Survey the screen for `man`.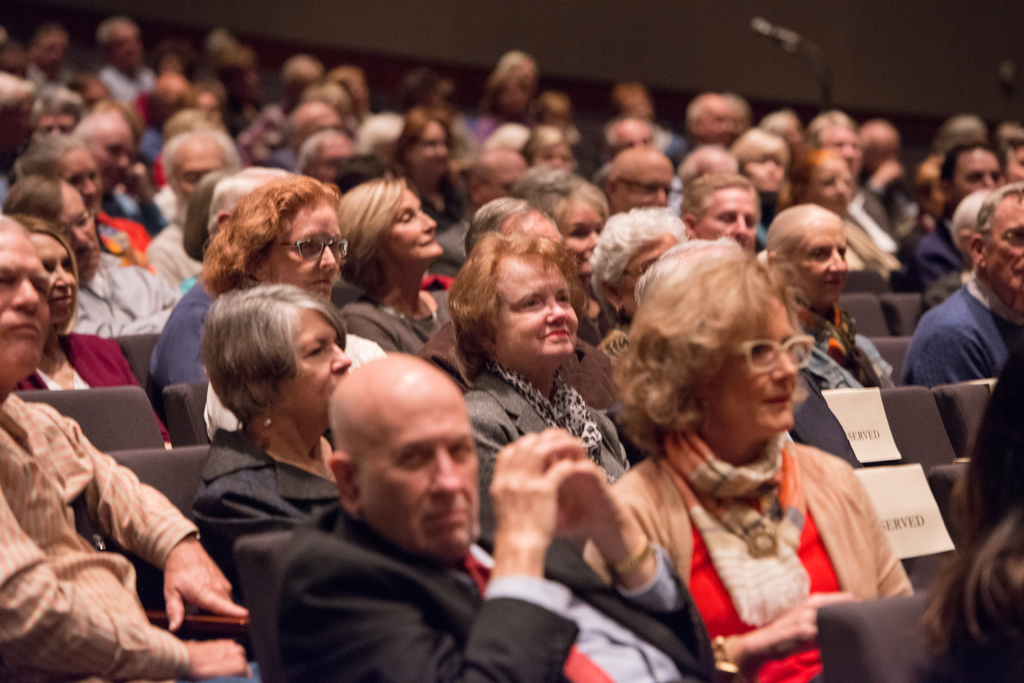
Survey found: locate(688, 91, 734, 141).
